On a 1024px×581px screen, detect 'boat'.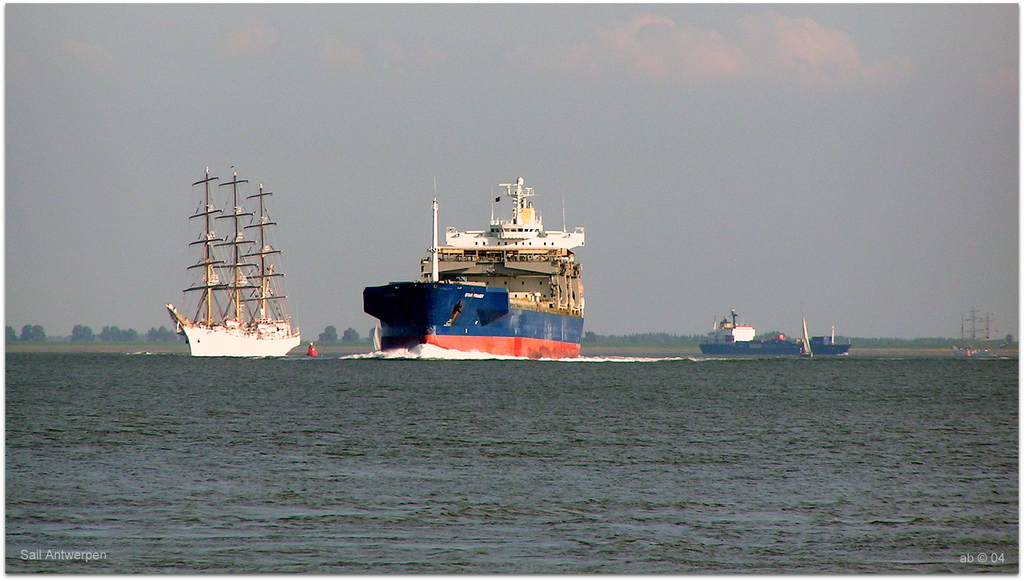
(956,352,996,358).
